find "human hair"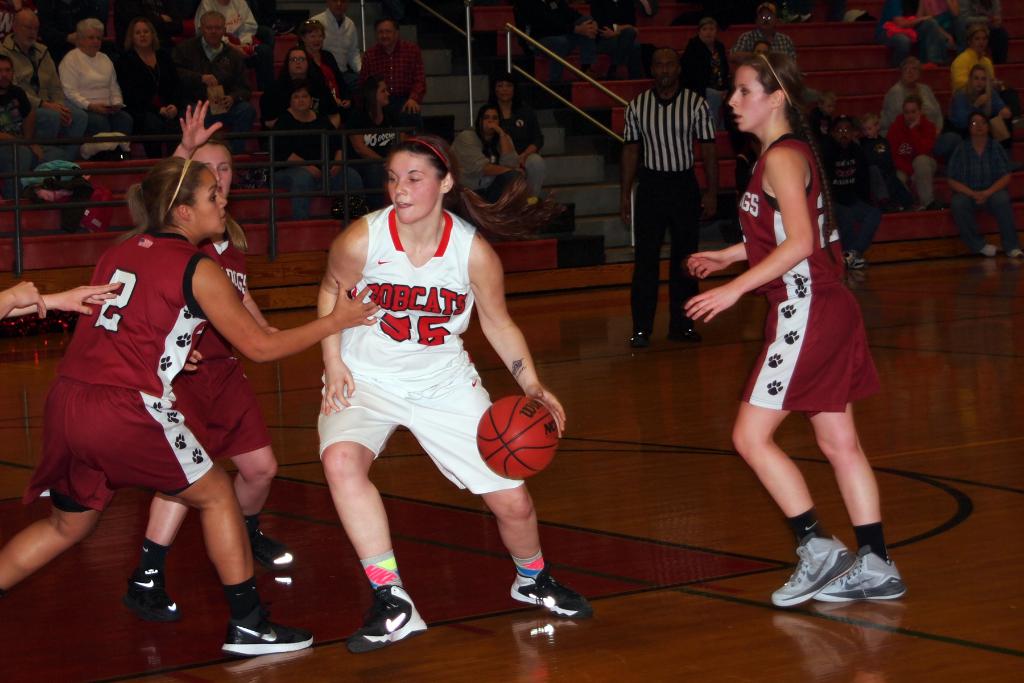
bbox=(488, 69, 525, 115)
